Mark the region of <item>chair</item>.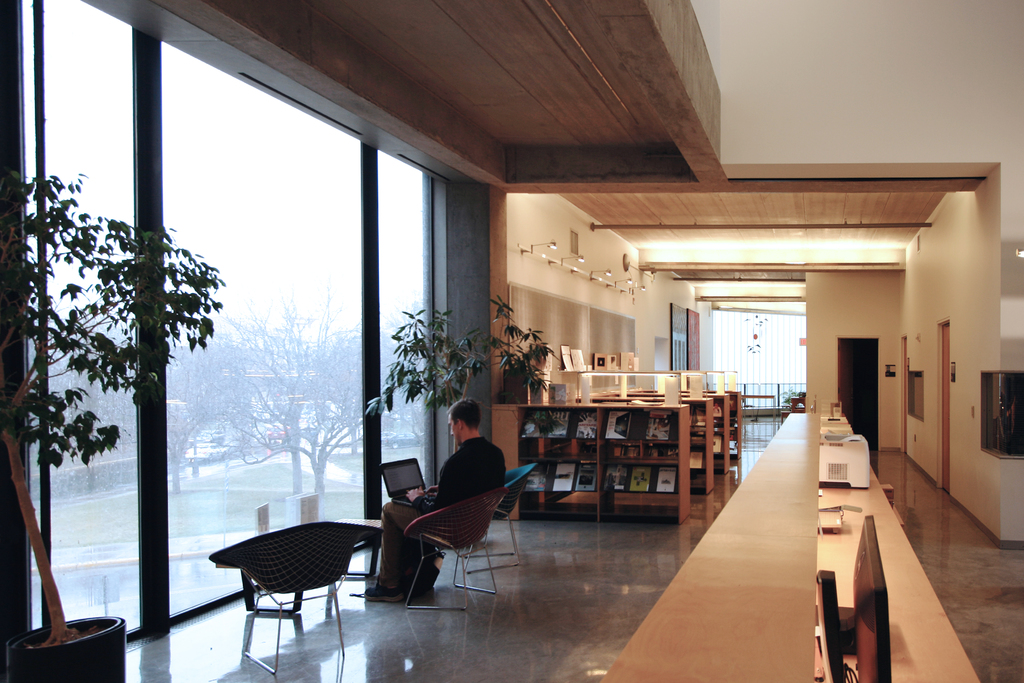
Region: 210/519/378/673.
